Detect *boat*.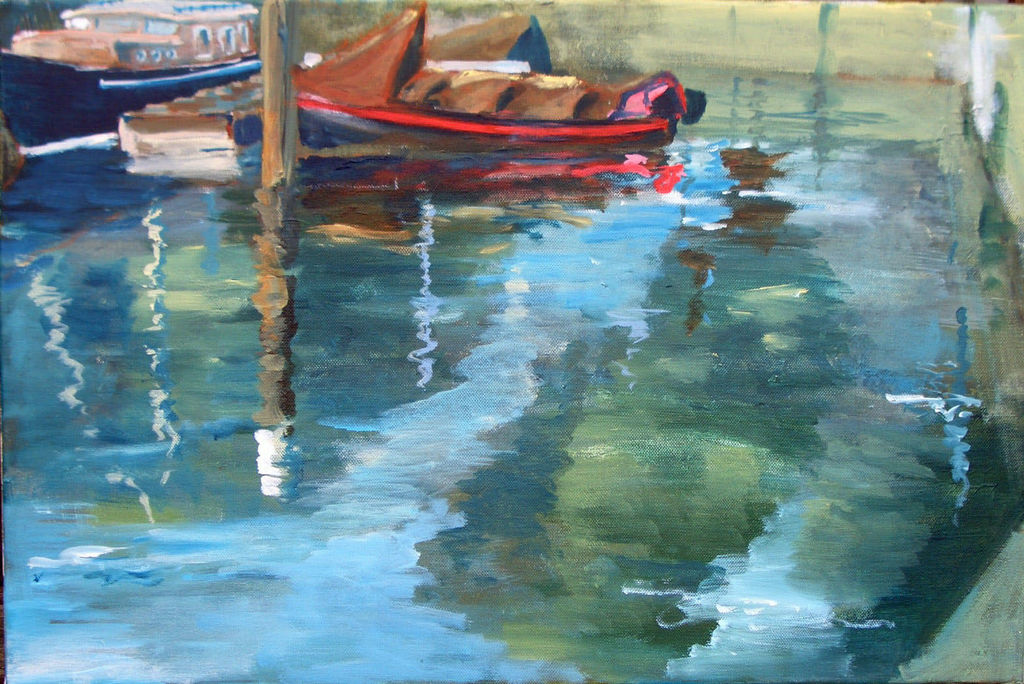
Detected at pyautogui.locateOnScreen(3, 0, 266, 74).
